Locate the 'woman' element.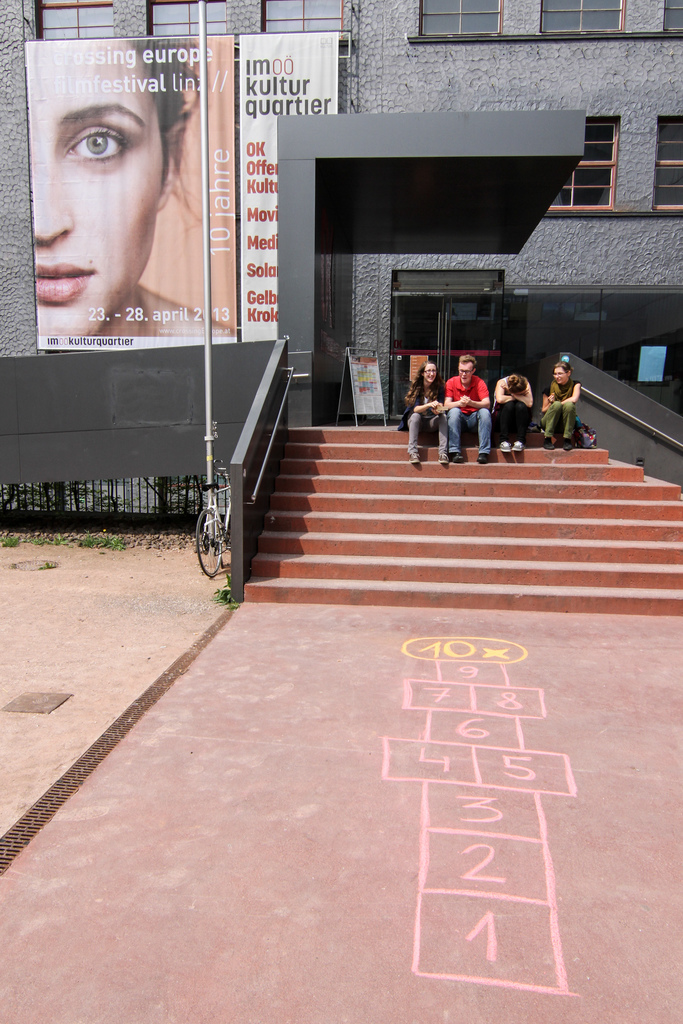
Element bbox: <region>491, 374, 542, 454</region>.
